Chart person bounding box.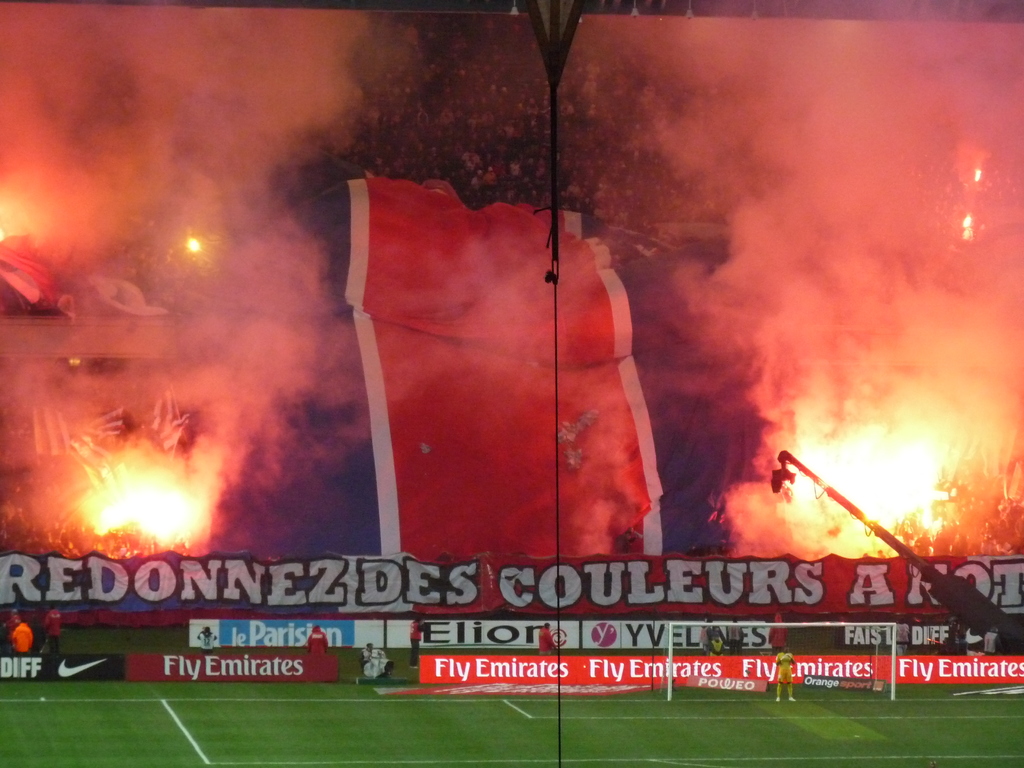
Charted: x1=708, y1=630, x2=724, y2=655.
